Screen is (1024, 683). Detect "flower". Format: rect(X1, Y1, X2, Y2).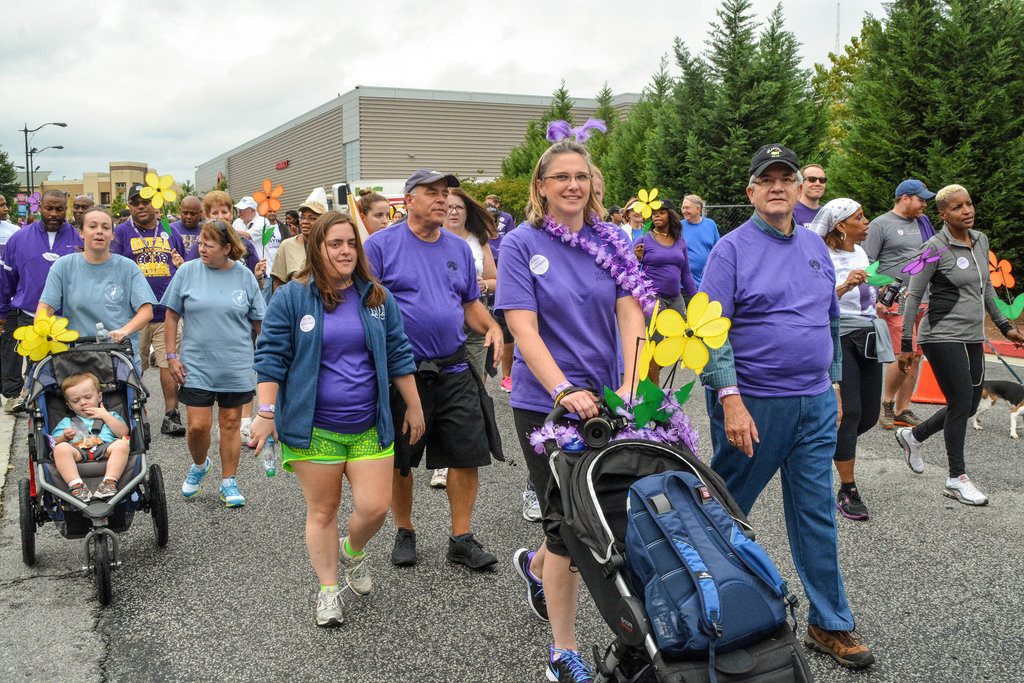
rect(657, 300, 735, 370).
